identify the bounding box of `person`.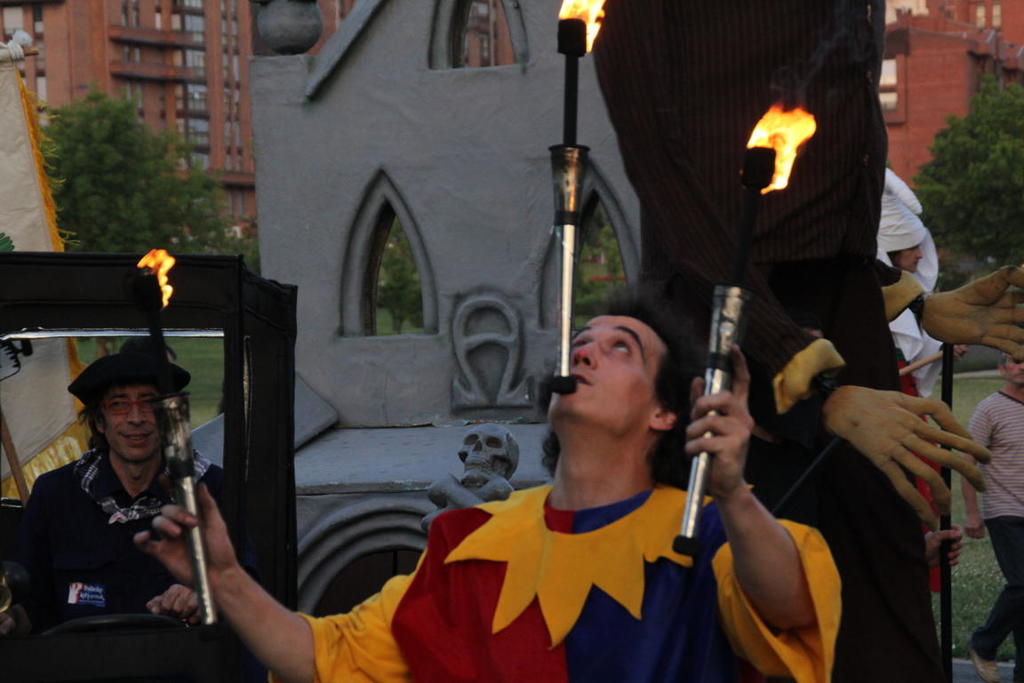
crop(959, 350, 1023, 679).
